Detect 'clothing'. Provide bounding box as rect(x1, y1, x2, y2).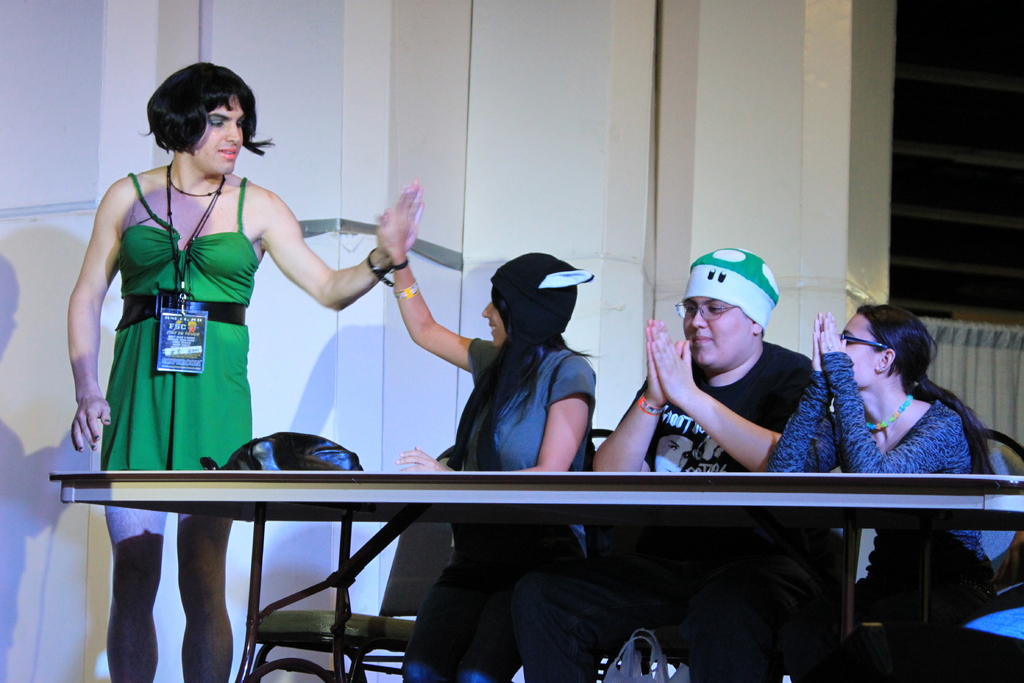
rect(86, 157, 321, 529).
